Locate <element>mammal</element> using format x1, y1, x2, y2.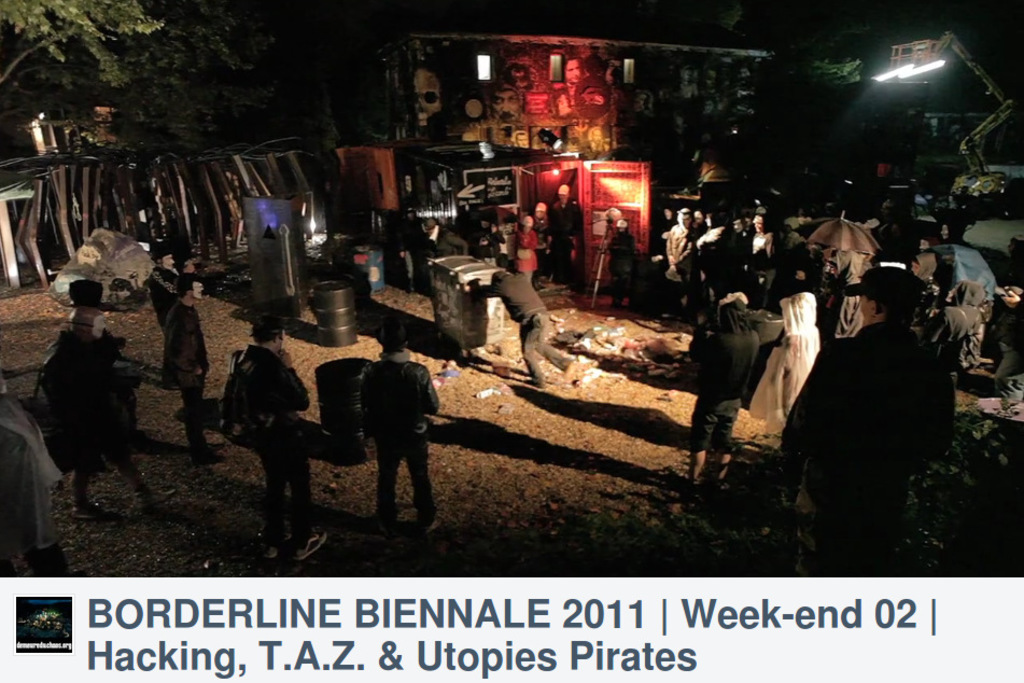
479, 215, 502, 268.
